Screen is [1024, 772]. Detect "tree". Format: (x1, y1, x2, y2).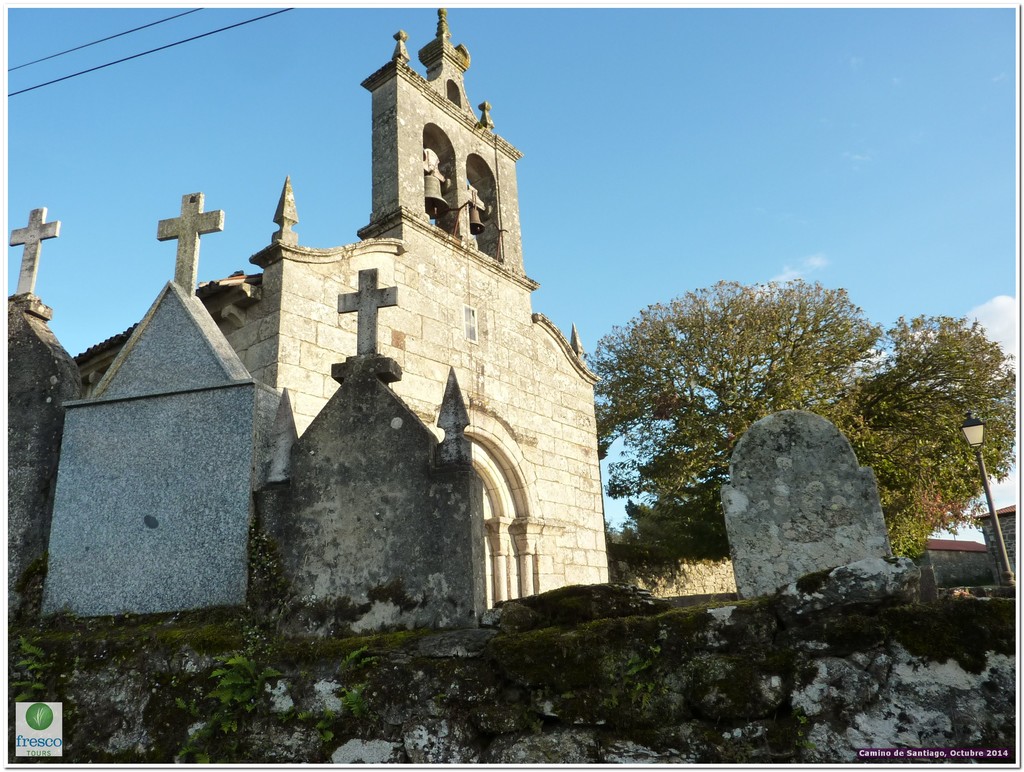
(582, 279, 1018, 556).
